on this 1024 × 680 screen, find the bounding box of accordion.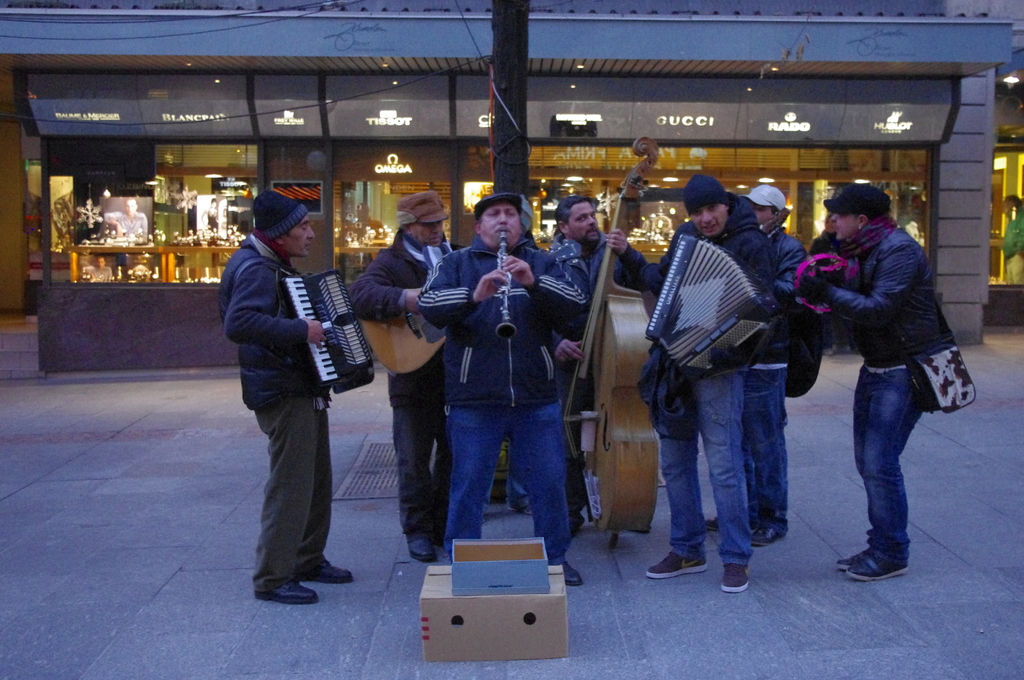
Bounding box: box(659, 227, 797, 386).
